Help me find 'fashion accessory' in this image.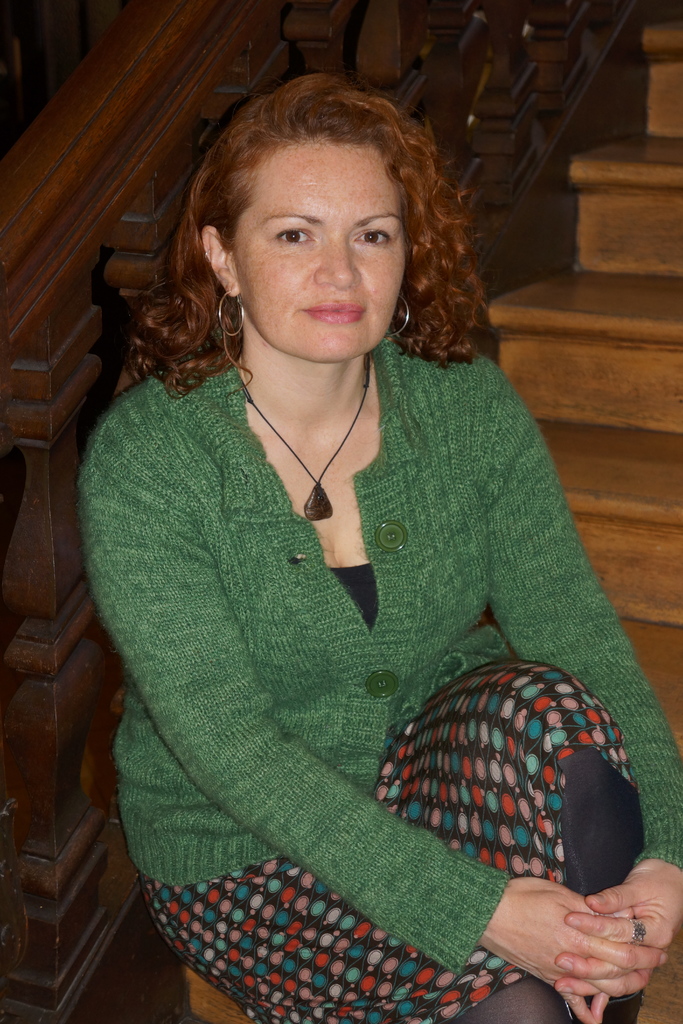
Found it: rect(629, 915, 647, 946).
